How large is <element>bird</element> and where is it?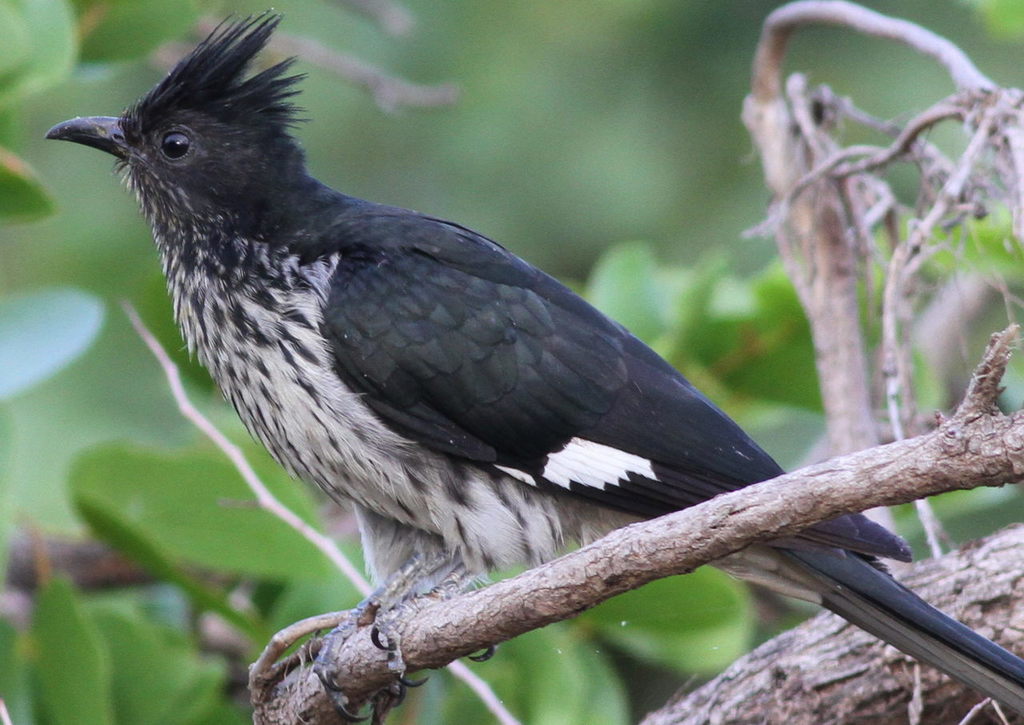
Bounding box: box(38, 3, 1023, 724).
